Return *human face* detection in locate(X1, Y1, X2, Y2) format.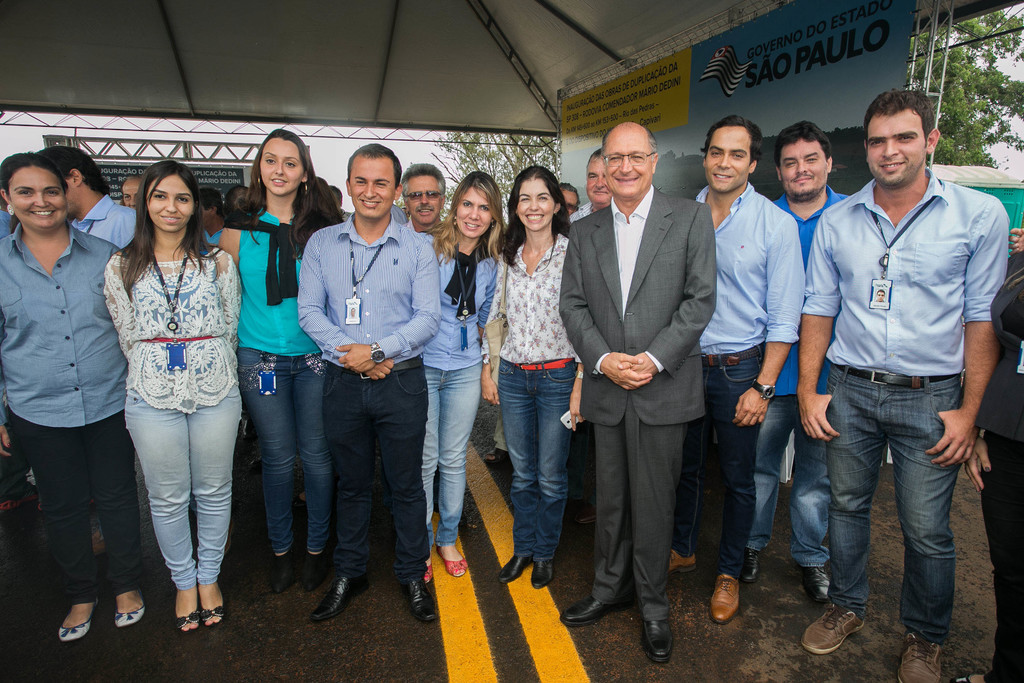
locate(778, 138, 828, 197).
